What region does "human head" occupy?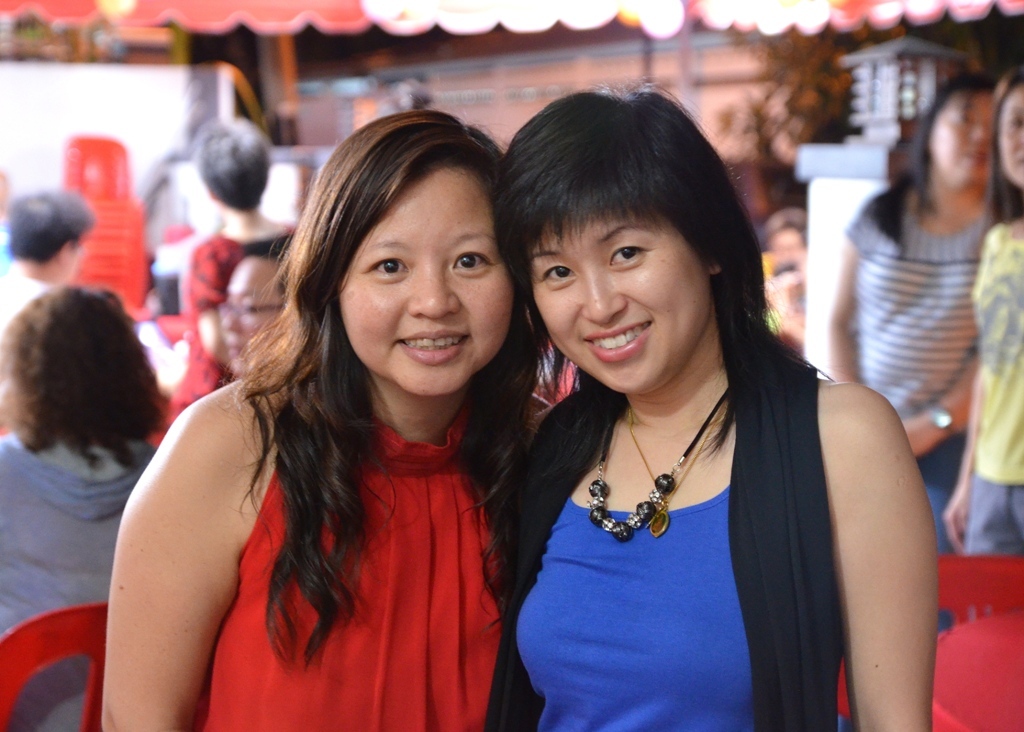
box(1, 189, 96, 275).
